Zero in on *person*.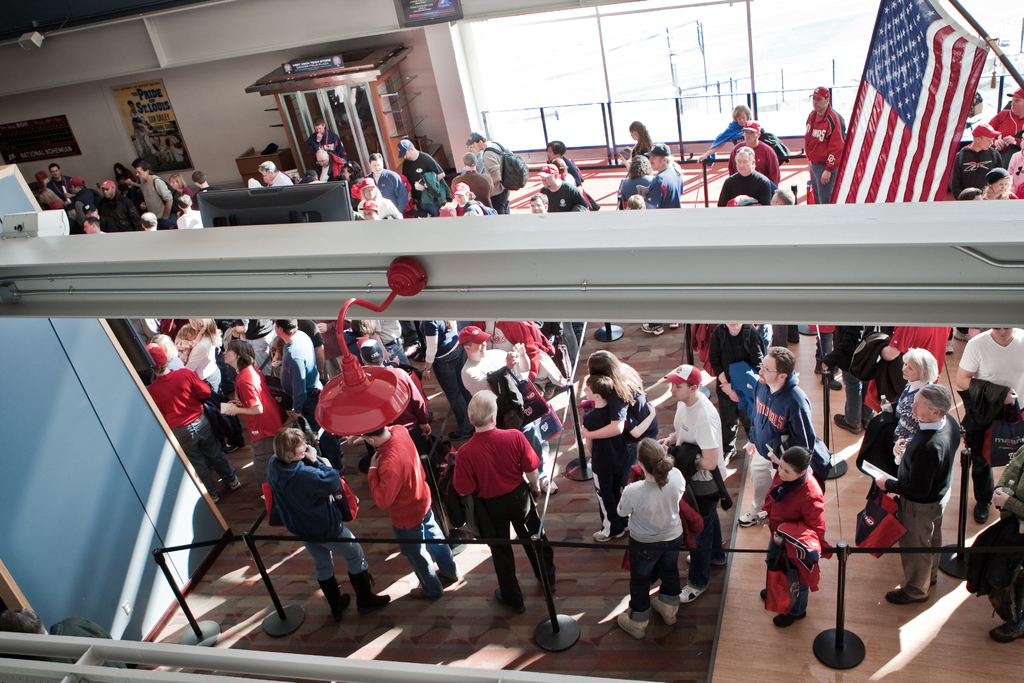
Zeroed in: l=632, t=118, r=653, b=158.
